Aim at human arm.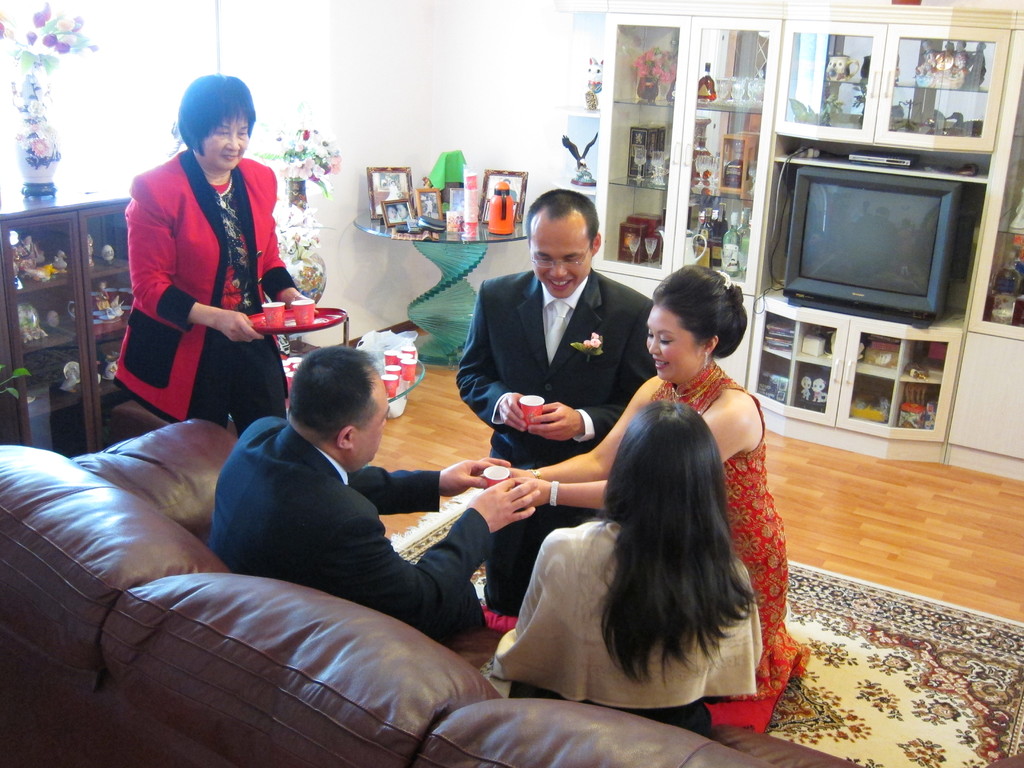
Aimed at 351 460 513 512.
